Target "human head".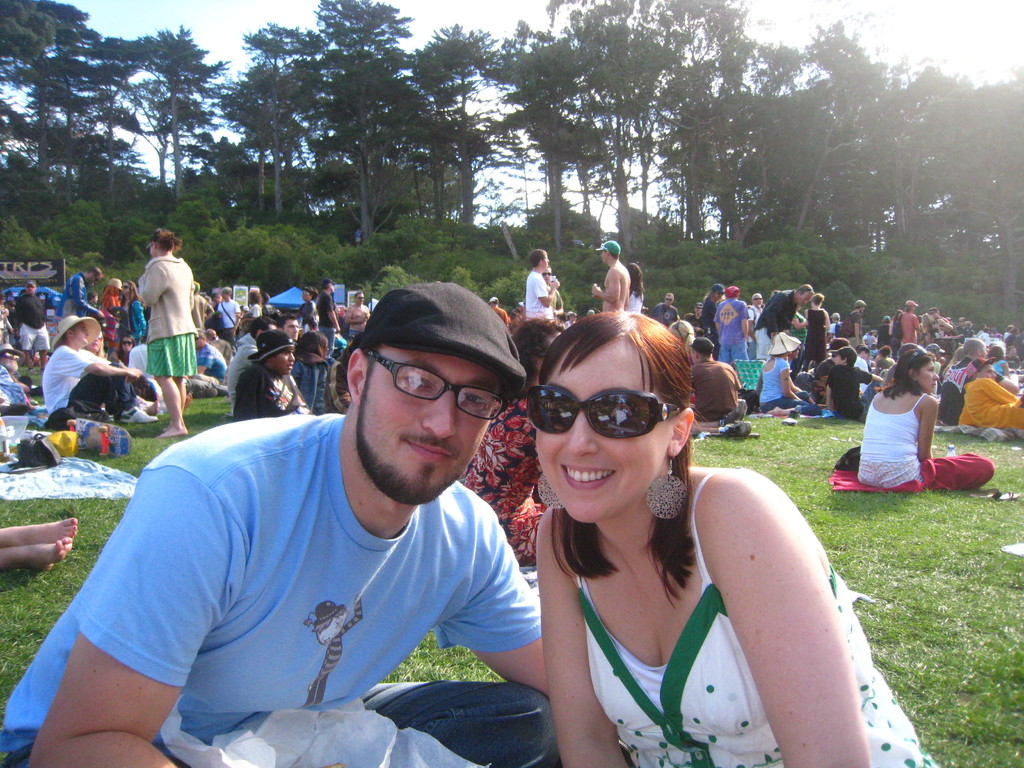
Target region: bbox=(600, 237, 621, 264).
